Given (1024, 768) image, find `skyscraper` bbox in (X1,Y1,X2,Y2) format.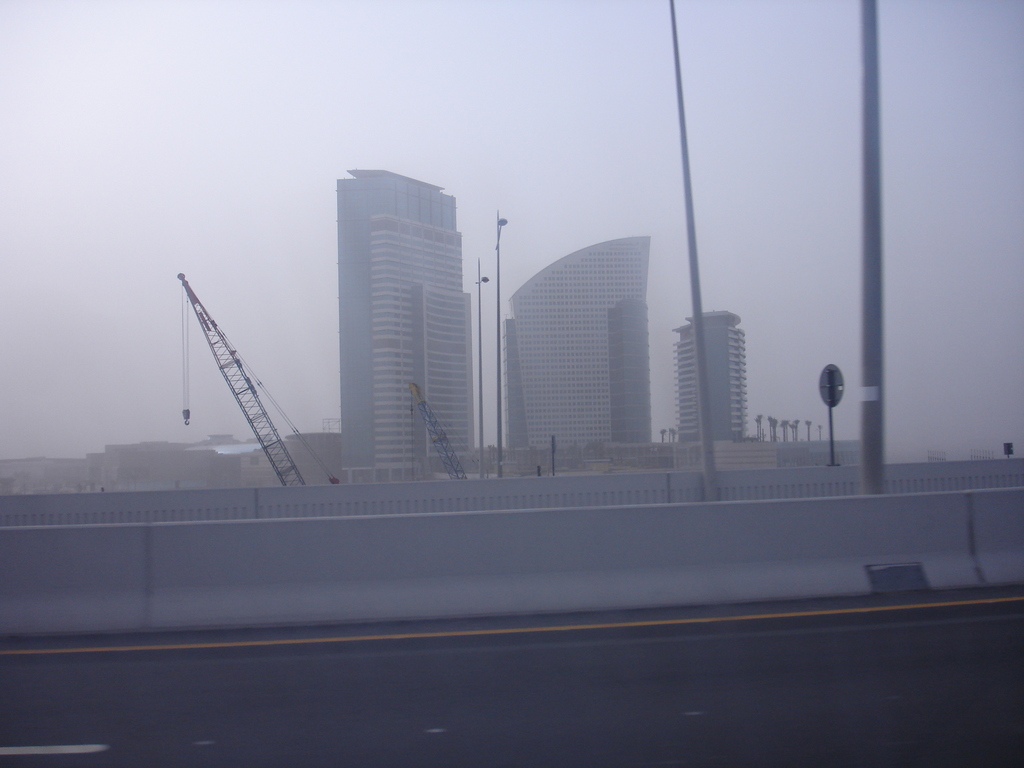
(672,311,751,463).
